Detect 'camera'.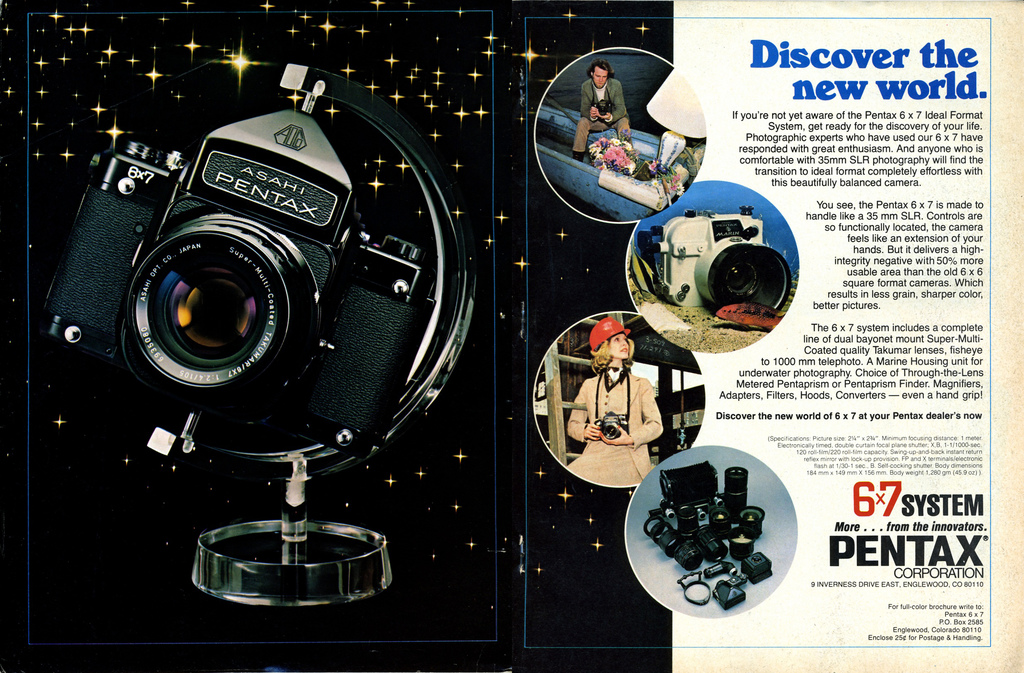
Detected at box(590, 101, 614, 125).
